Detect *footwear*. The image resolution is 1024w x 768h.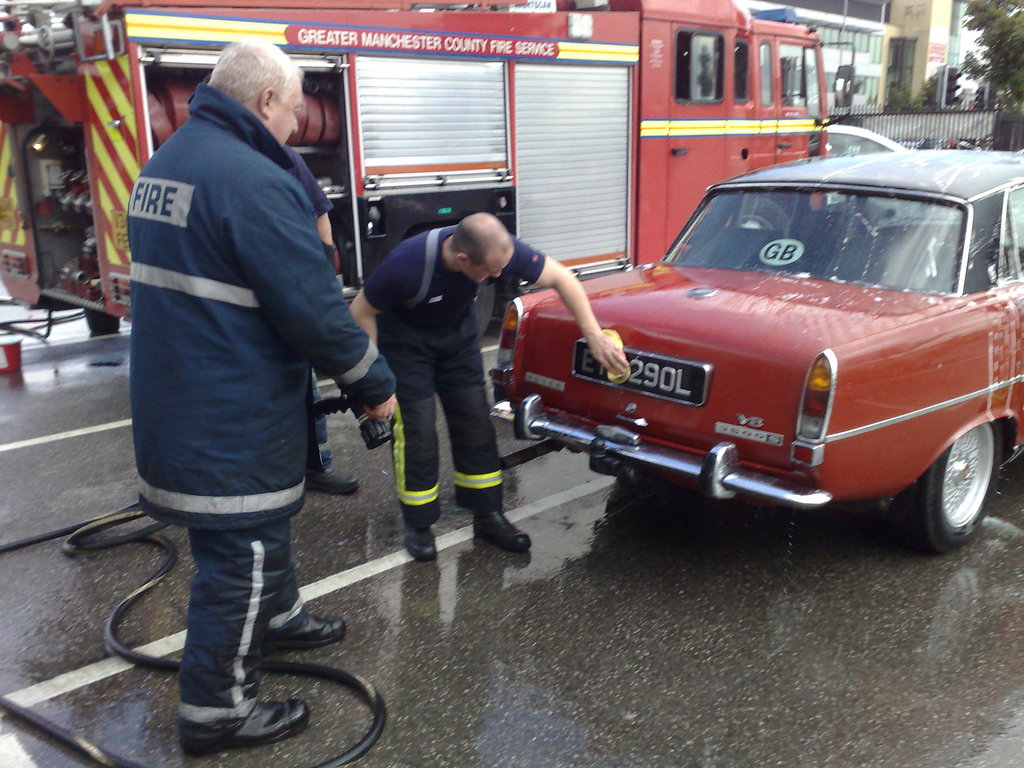
region(356, 405, 410, 451).
